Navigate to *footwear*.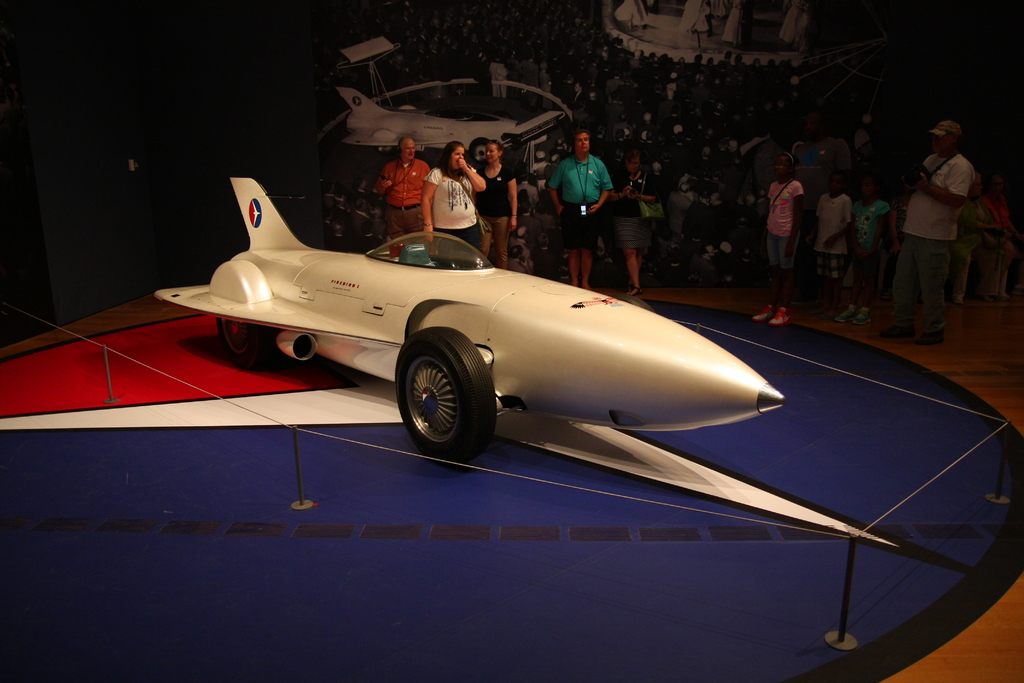
Navigation target: 753, 307, 772, 322.
